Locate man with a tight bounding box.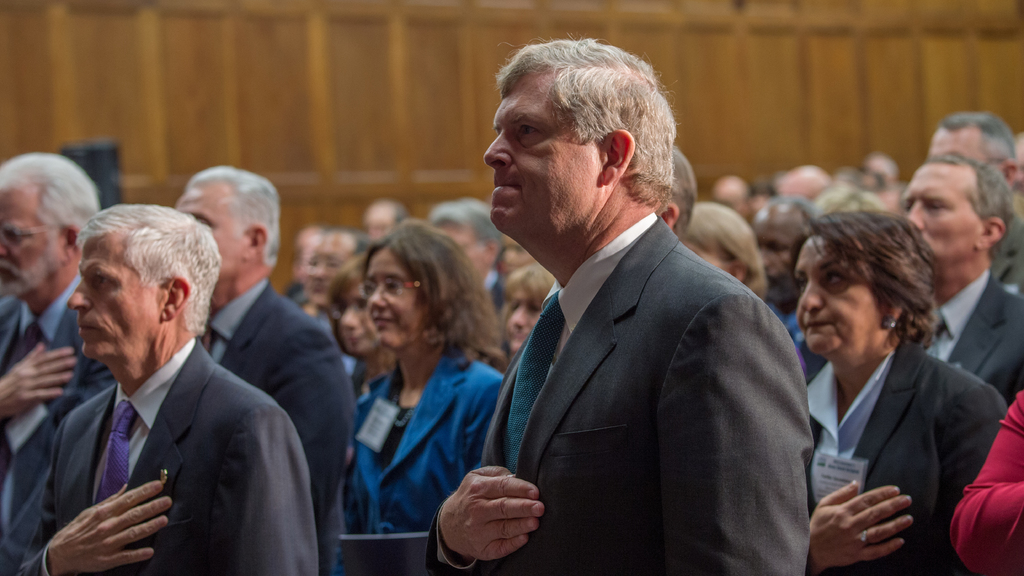
pyautogui.locateOnScreen(173, 167, 355, 575).
